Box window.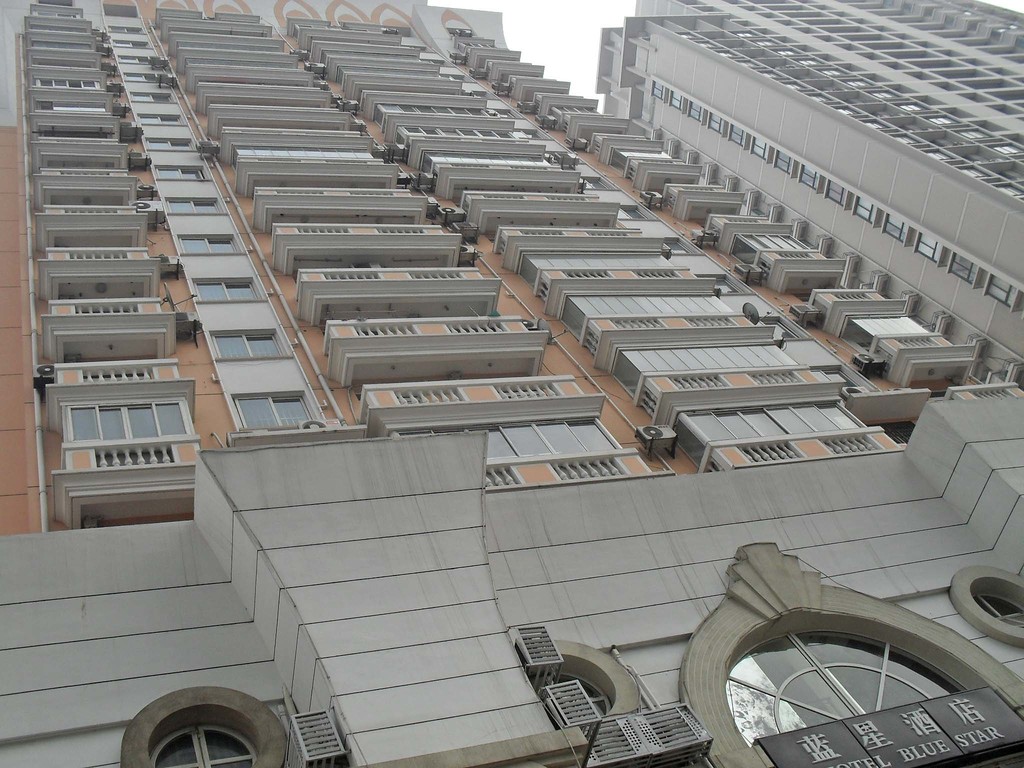
bbox(116, 55, 148, 64).
